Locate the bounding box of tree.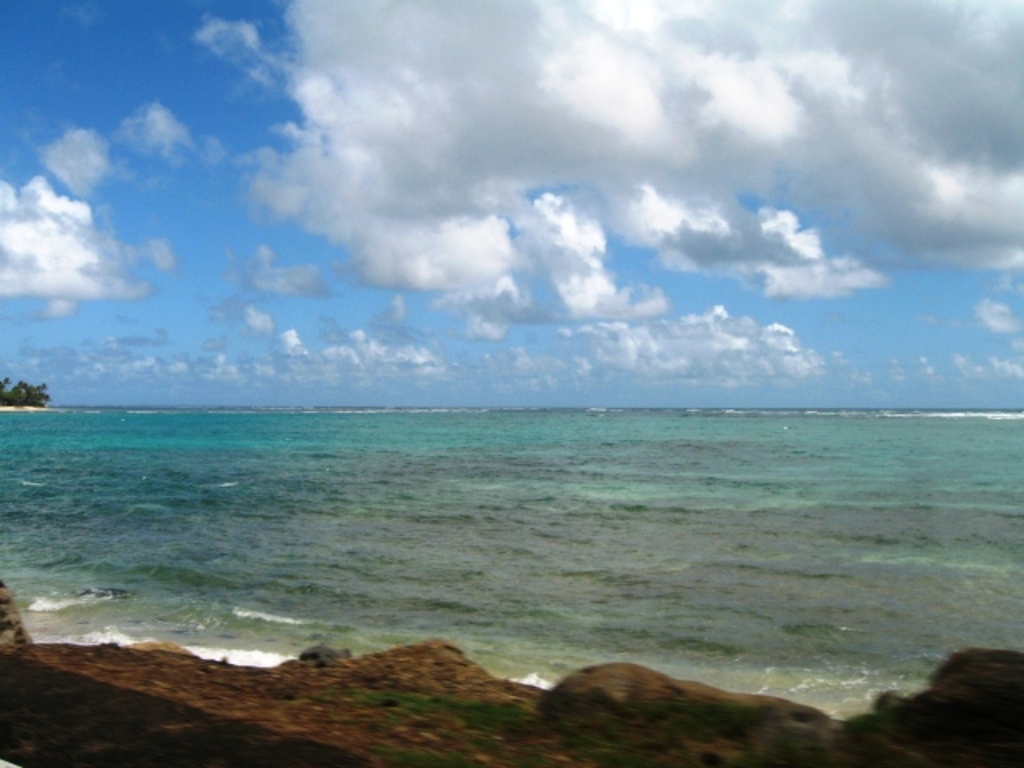
Bounding box: (left=0, top=378, right=56, bottom=408).
